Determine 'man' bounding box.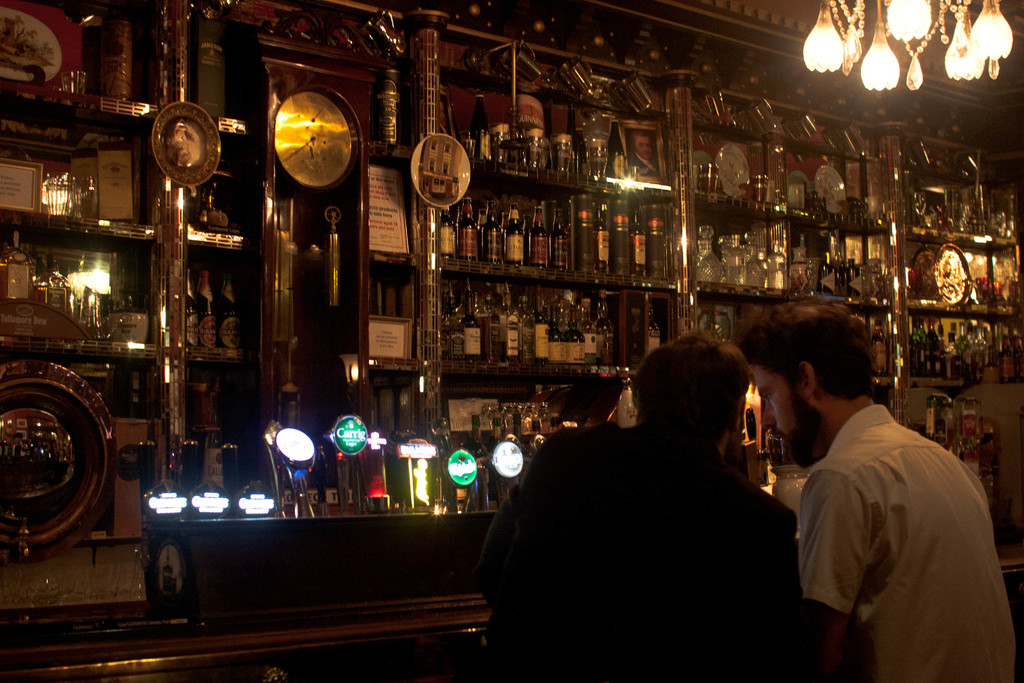
Determined: crop(767, 311, 1005, 682).
